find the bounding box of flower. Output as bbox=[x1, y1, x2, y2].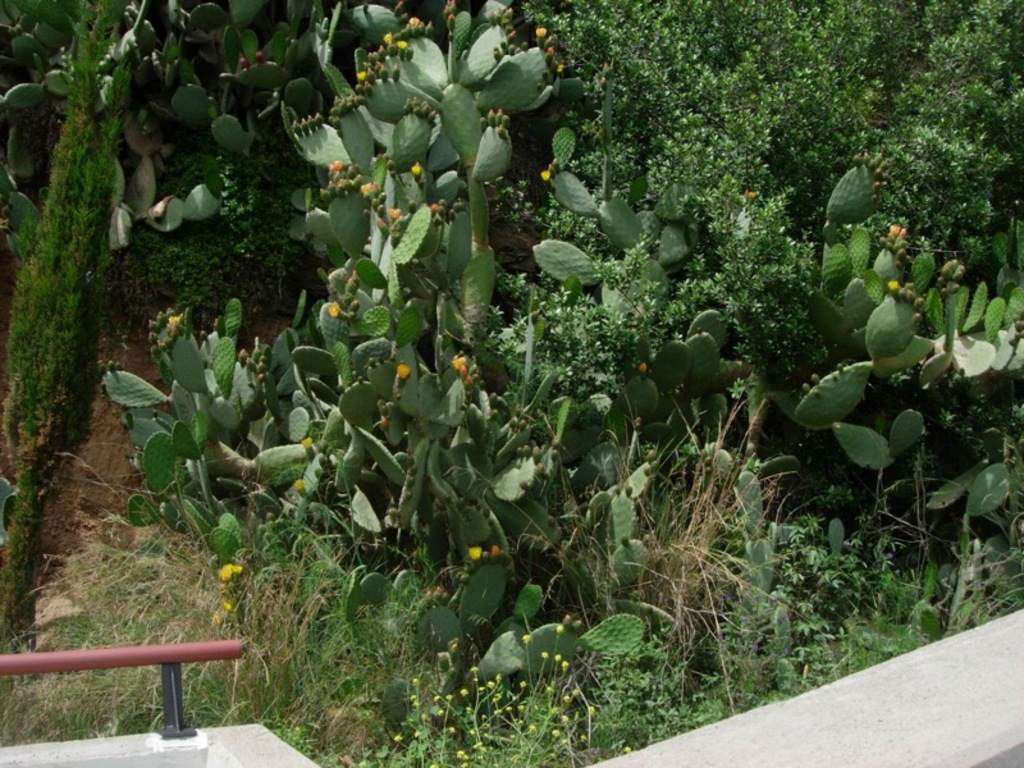
bbox=[329, 302, 339, 312].
